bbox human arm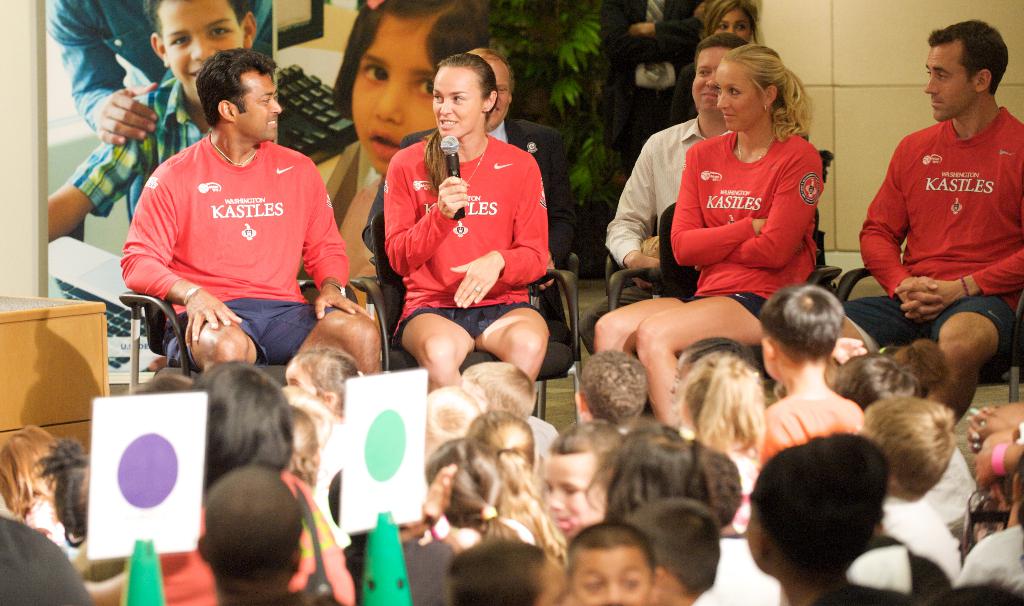
<region>725, 143, 816, 266</region>
